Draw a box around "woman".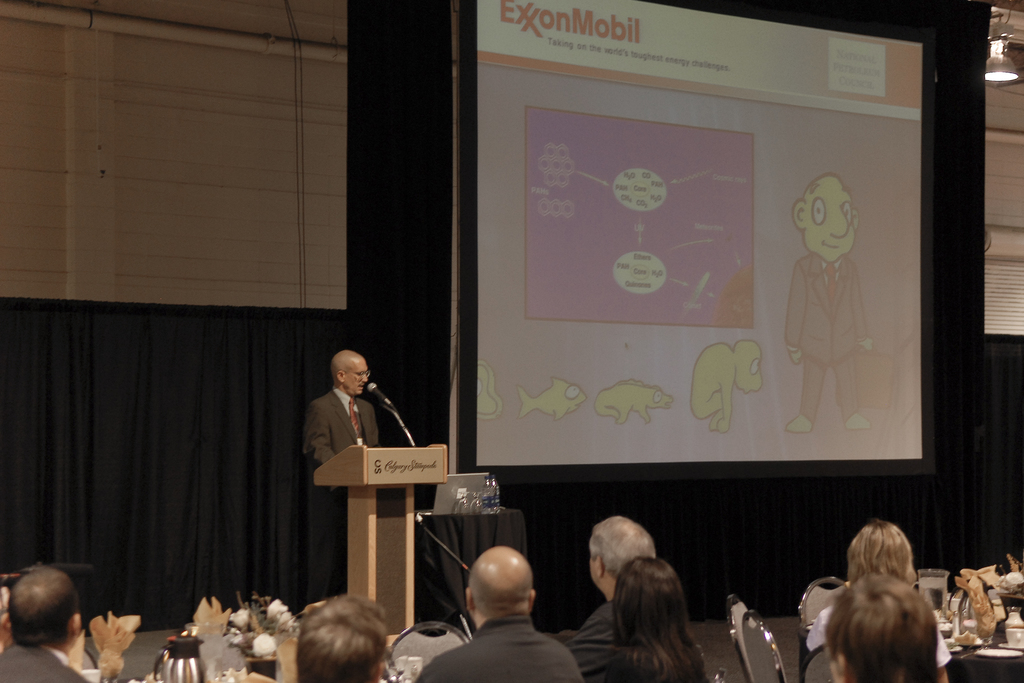
x1=806 y1=518 x2=959 y2=682.
